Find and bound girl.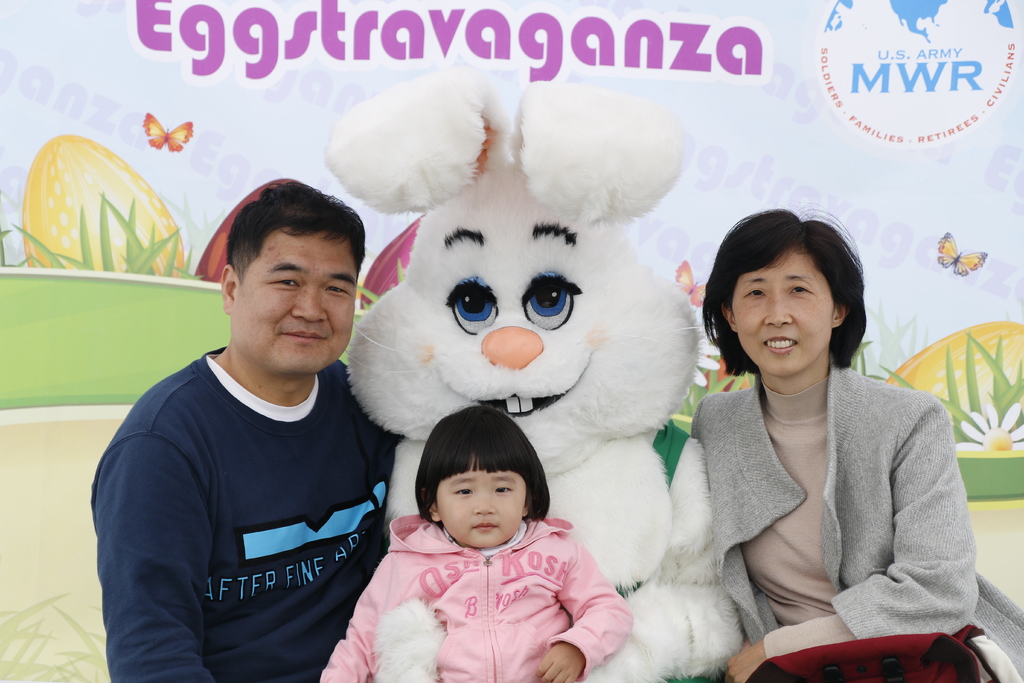
Bound: rect(320, 399, 634, 682).
